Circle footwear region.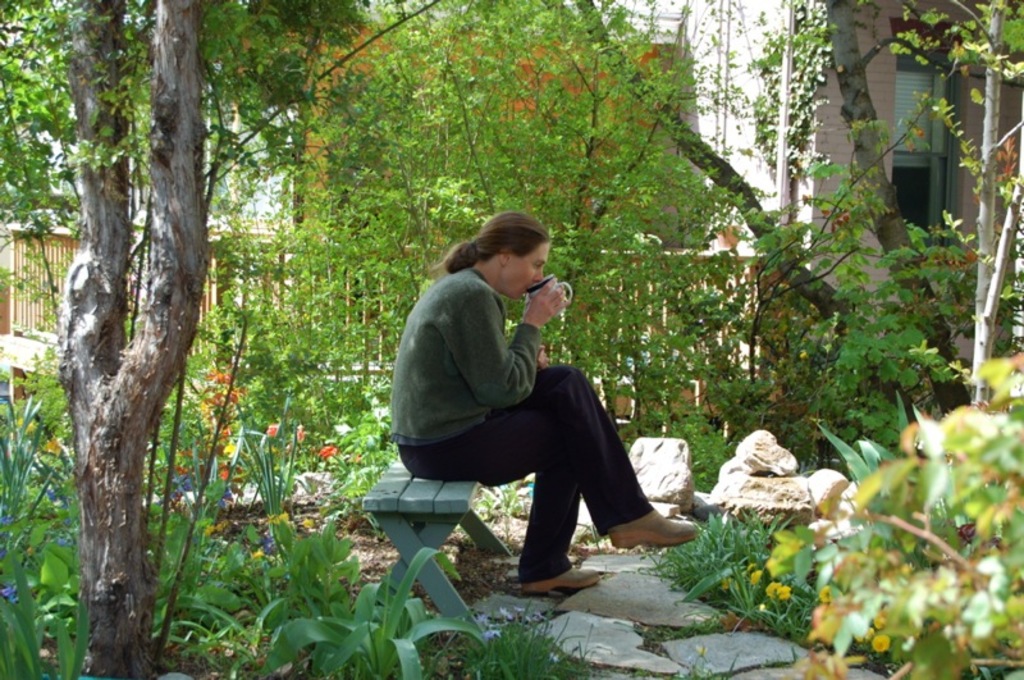
Region: (x1=603, y1=501, x2=699, y2=567).
